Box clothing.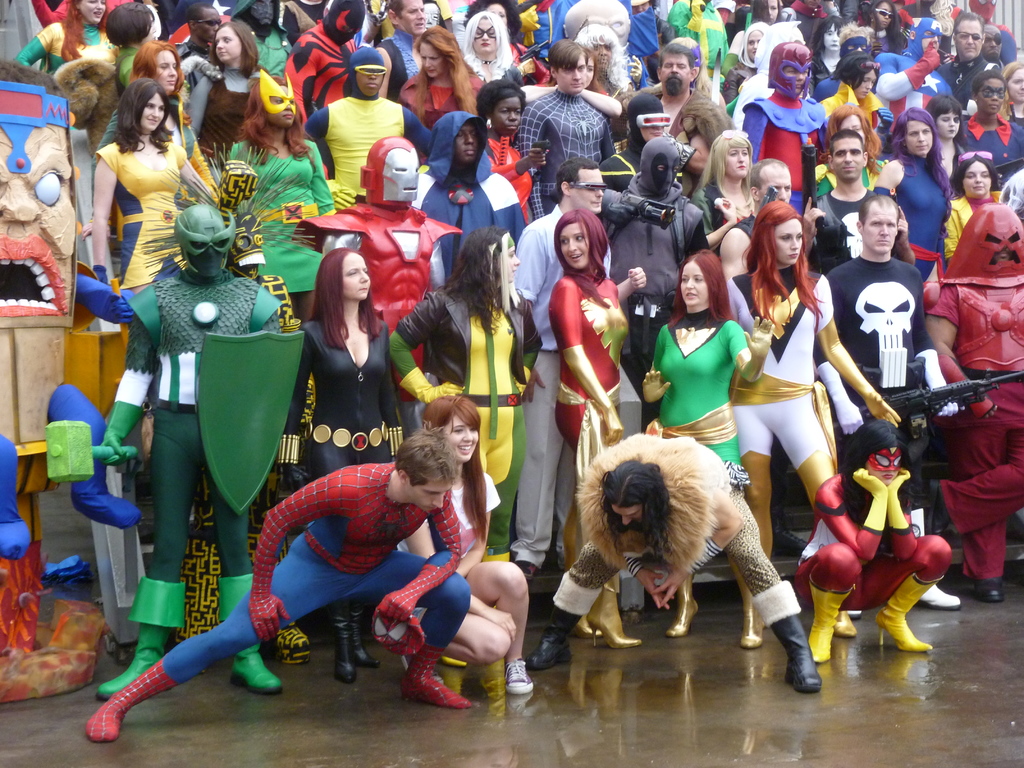
rect(897, 152, 949, 262).
